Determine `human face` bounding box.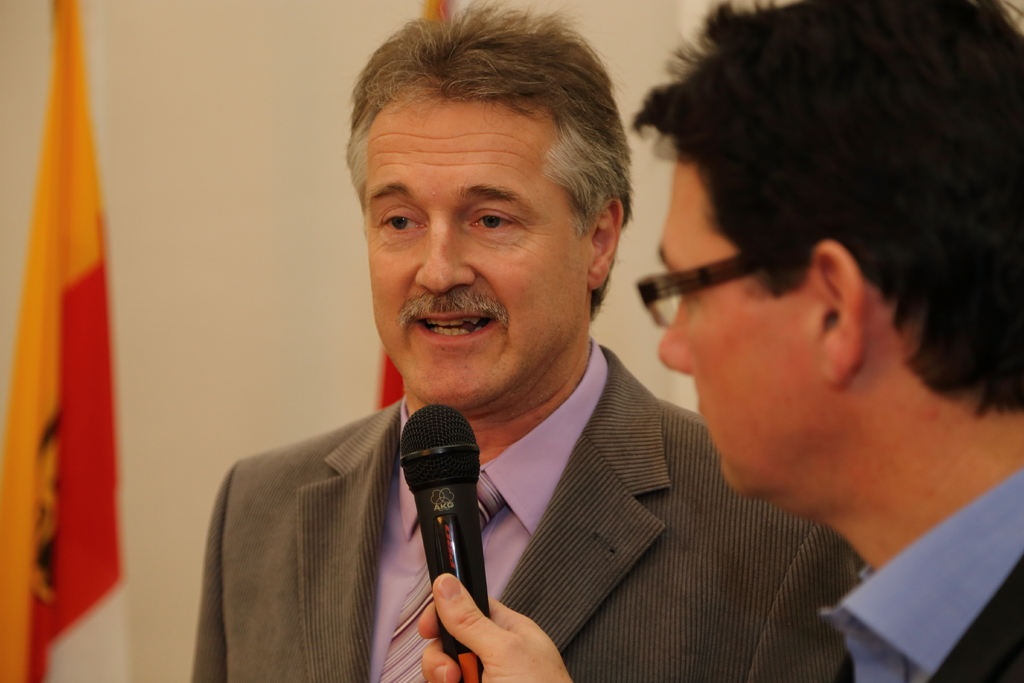
Determined: box=[657, 153, 824, 501].
